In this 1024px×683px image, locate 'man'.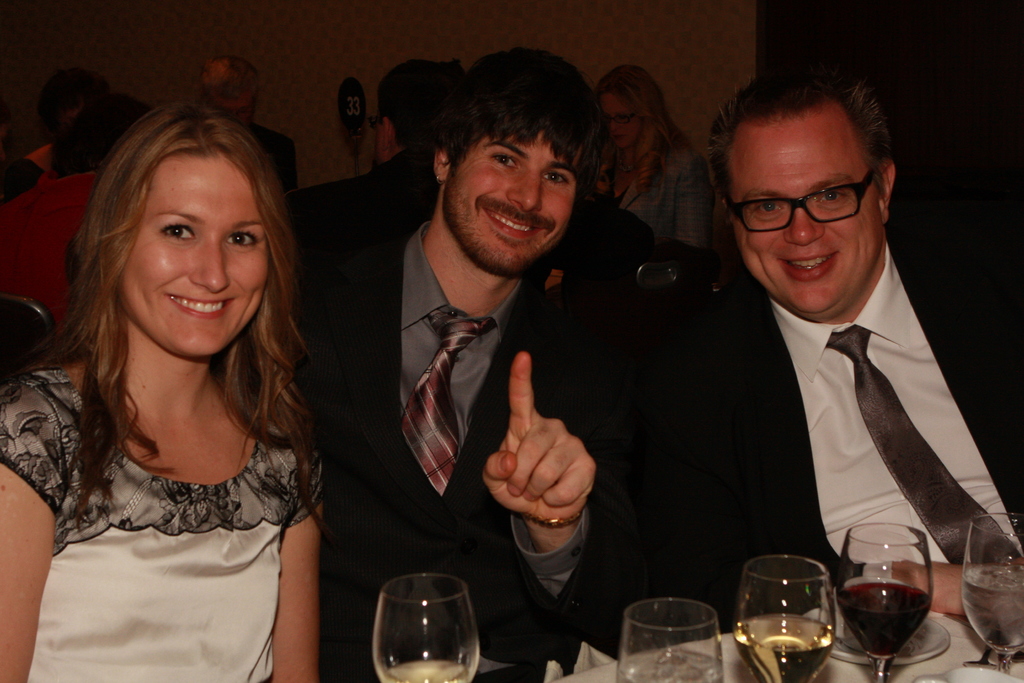
Bounding box: bbox(193, 54, 300, 201).
